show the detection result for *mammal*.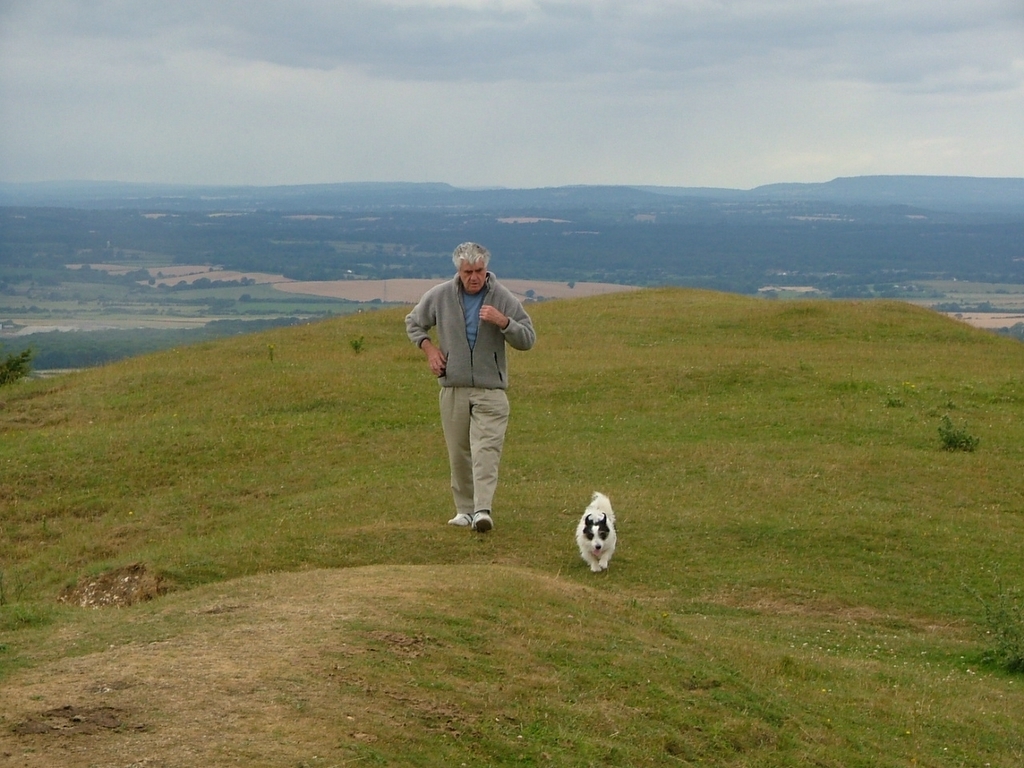
575/487/618/567.
